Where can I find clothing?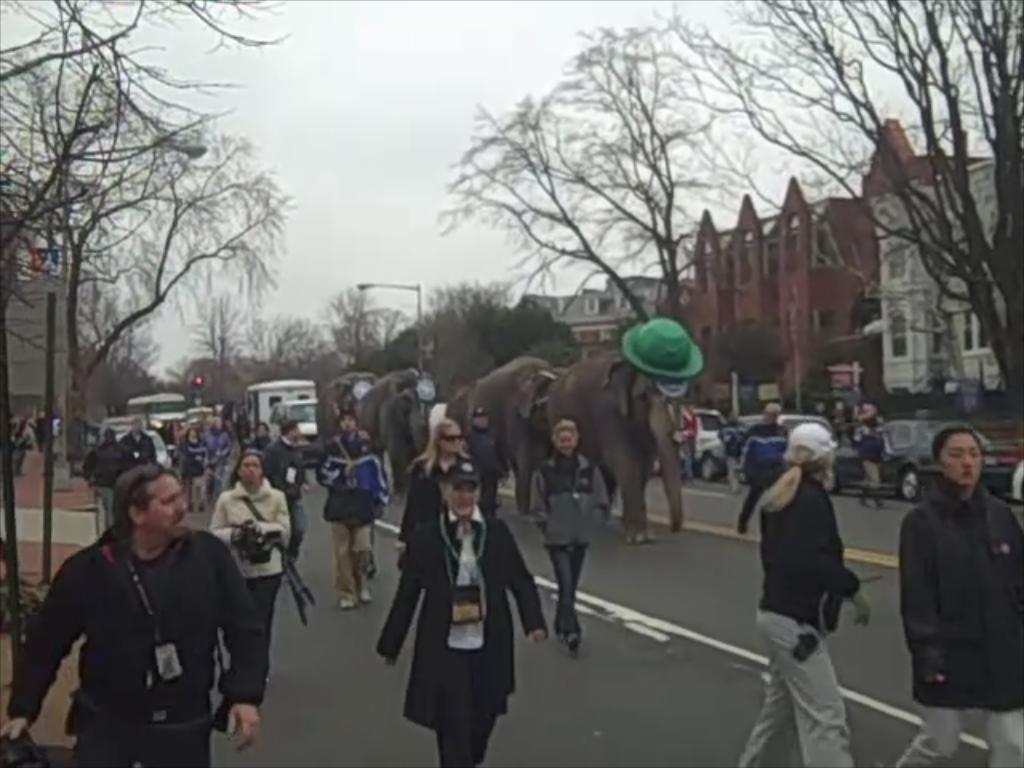
You can find it at rect(725, 429, 790, 522).
